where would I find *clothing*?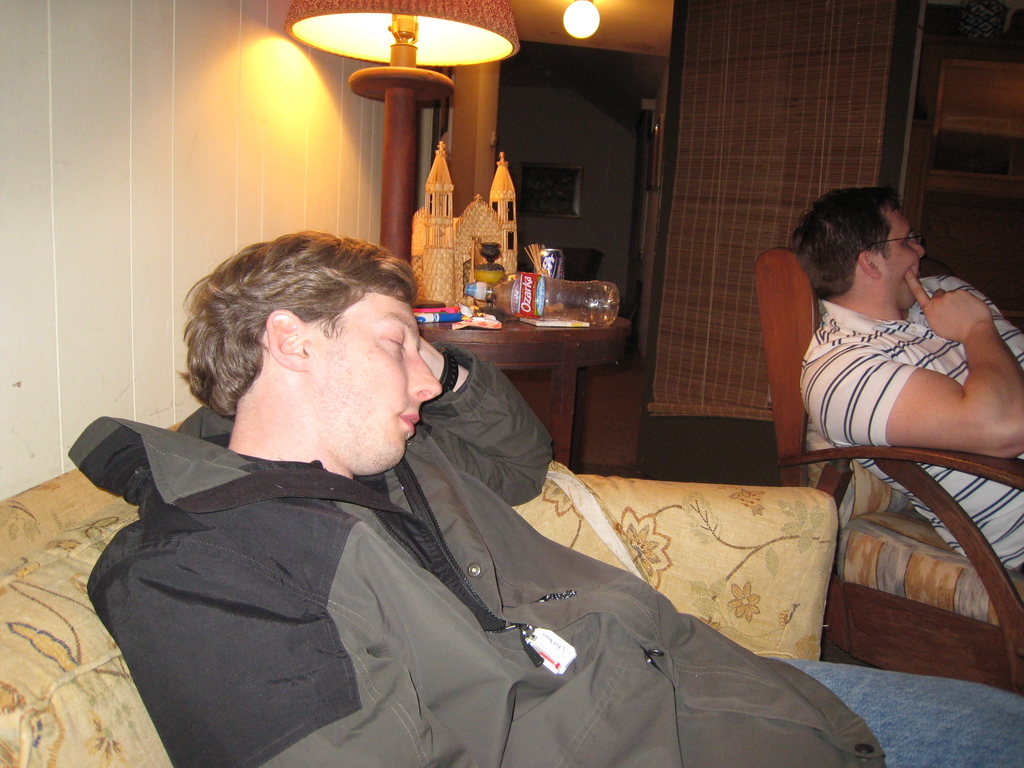
At detection(40, 282, 852, 753).
